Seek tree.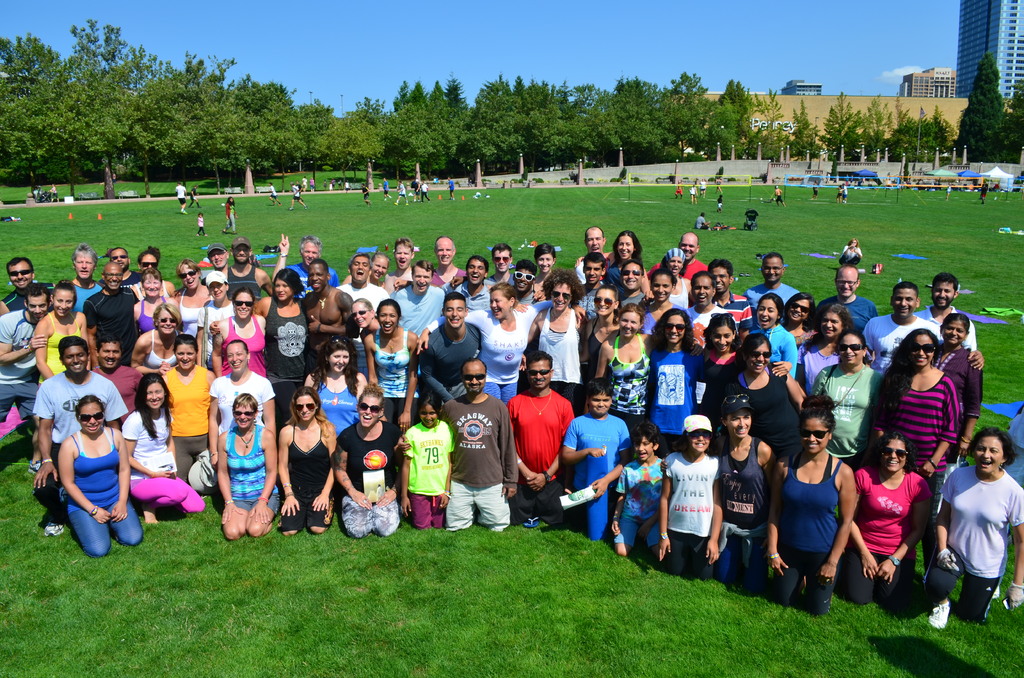
bbox=[826, 94, 871, 168].
